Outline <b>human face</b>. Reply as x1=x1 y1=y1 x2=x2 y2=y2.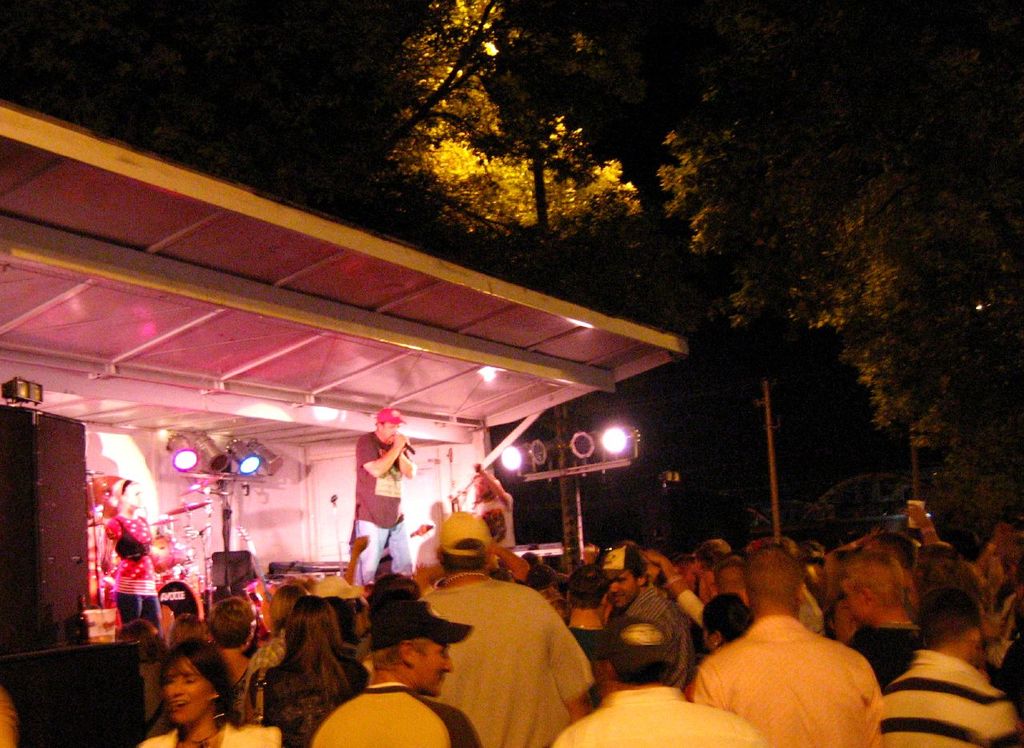
x1=162 y1=659 x2=211 y2=728.
